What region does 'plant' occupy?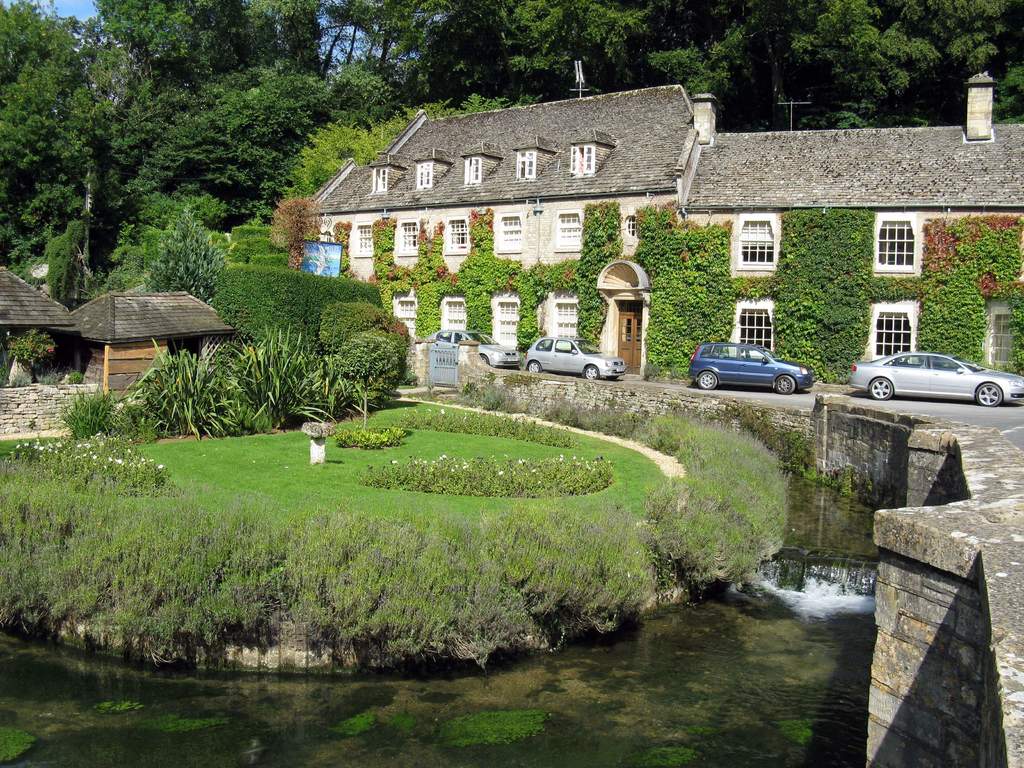
131,326,279,436.
